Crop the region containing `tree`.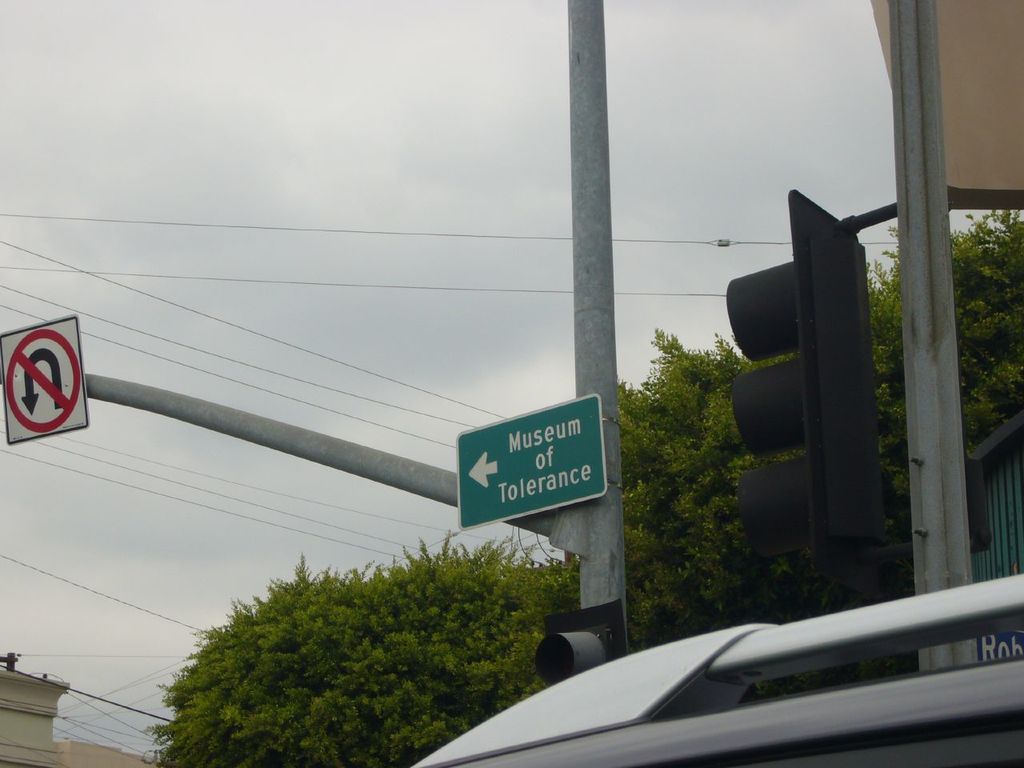
Crop region: <box>879,207,1023,479</box>.
